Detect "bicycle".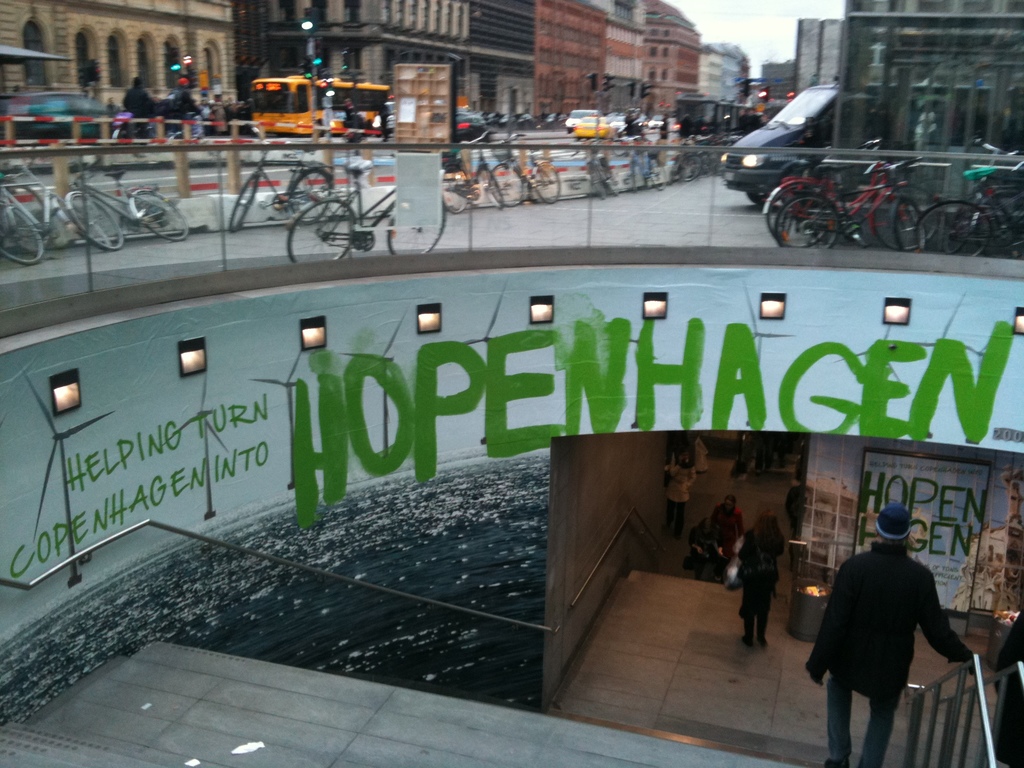
Detected at locate(0, 143, 113, 265).
